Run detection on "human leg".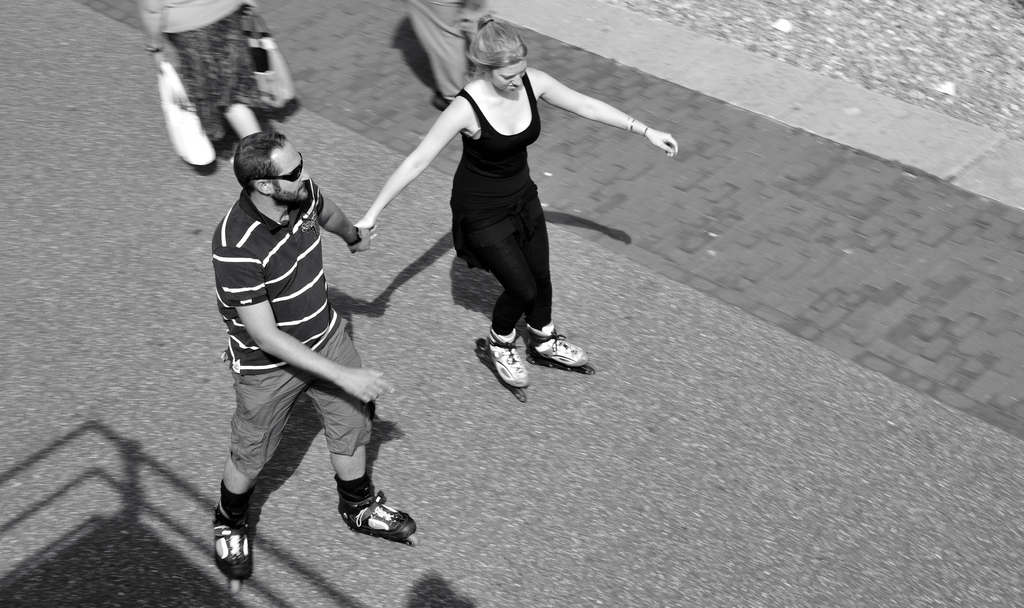
Result: BBox(221, 106, 258, 140).
